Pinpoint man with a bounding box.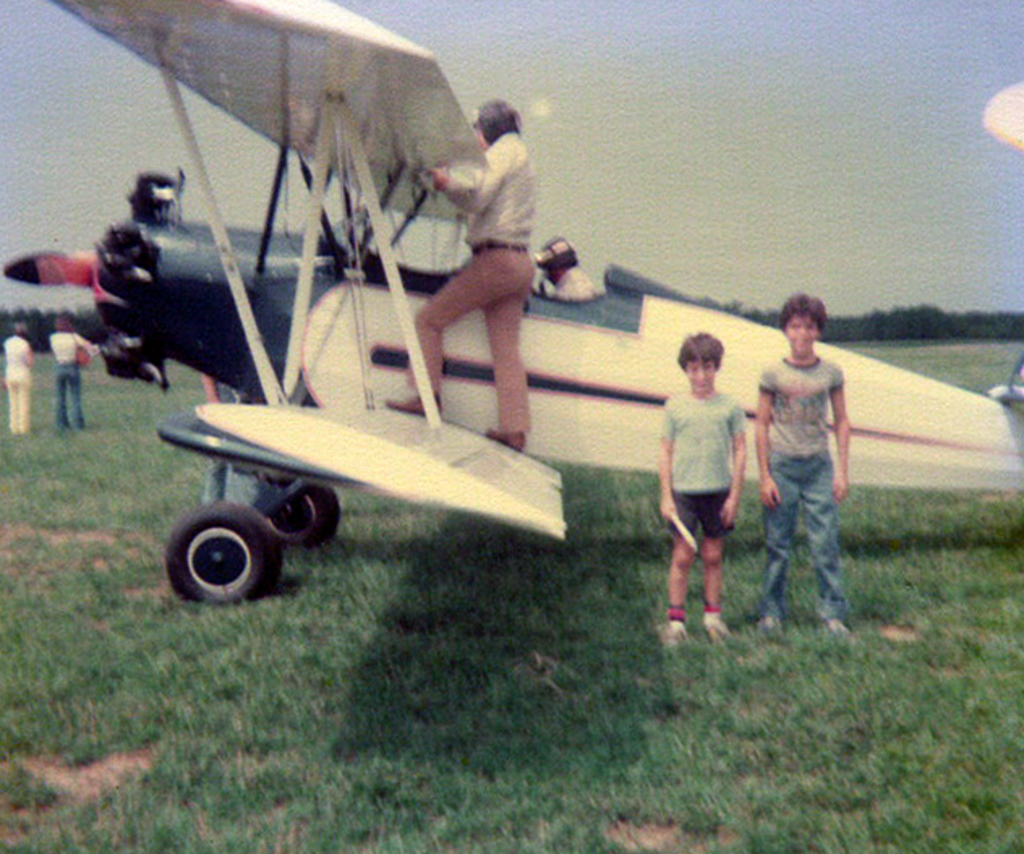
bbox=(747, 300, 849, 629).
